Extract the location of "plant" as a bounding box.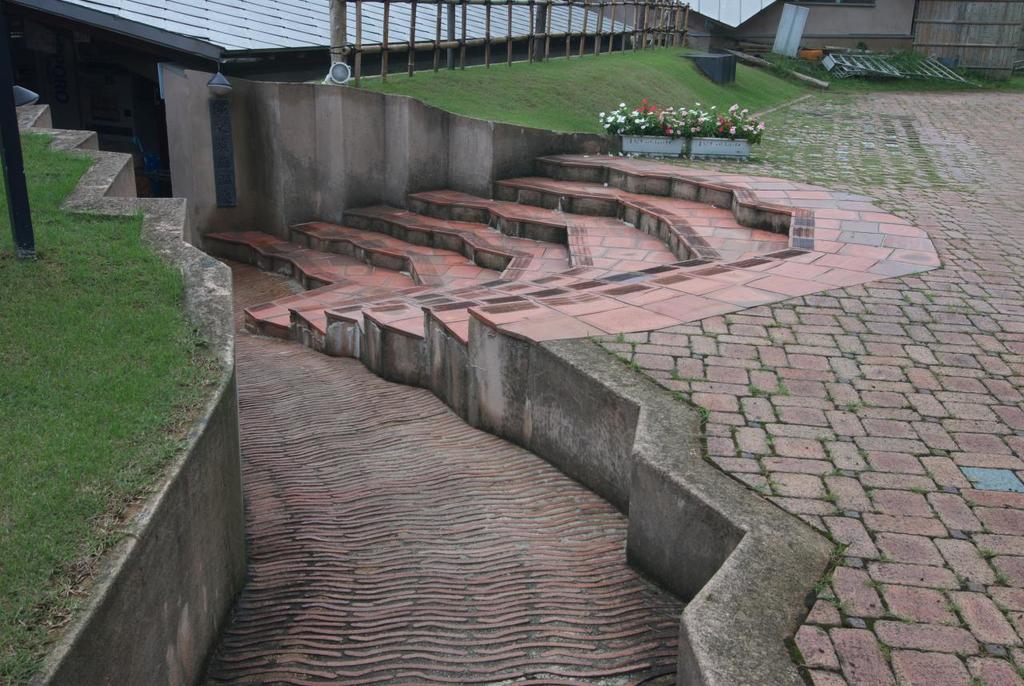
(671,387,689,403).
